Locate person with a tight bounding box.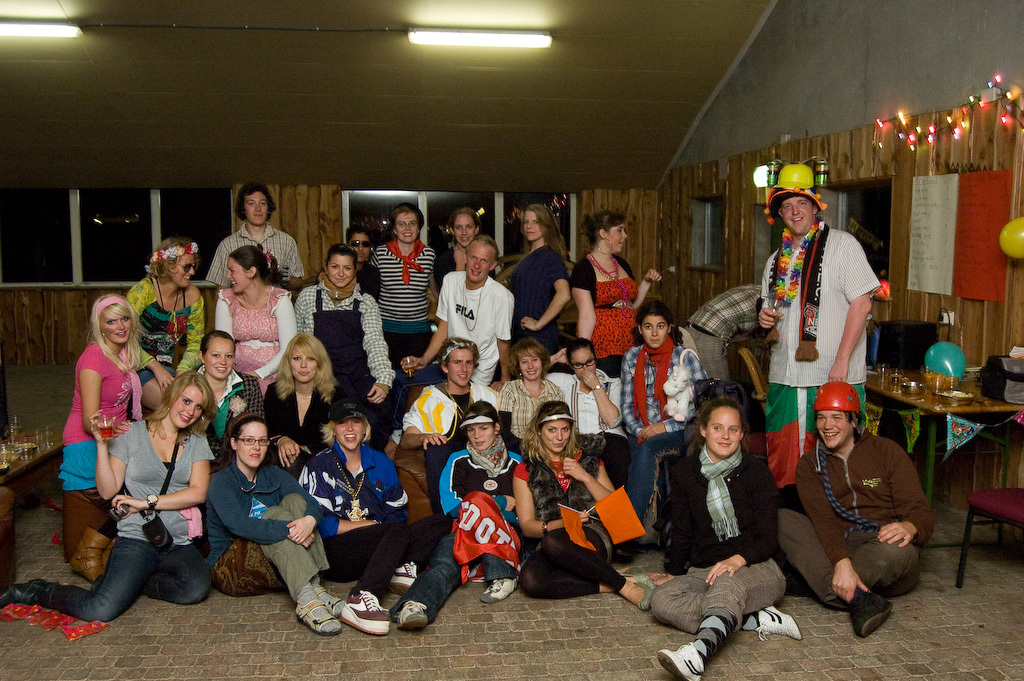
left=496, top=338, right=569, bottom=466.
